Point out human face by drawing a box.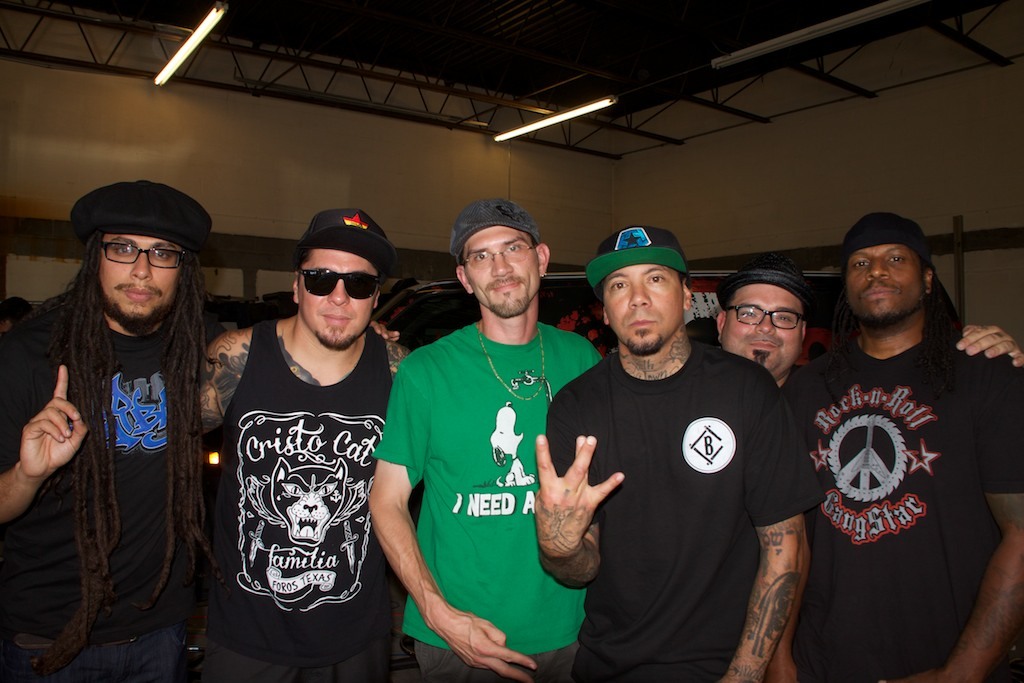
crop(451, 224, 555, 327).
